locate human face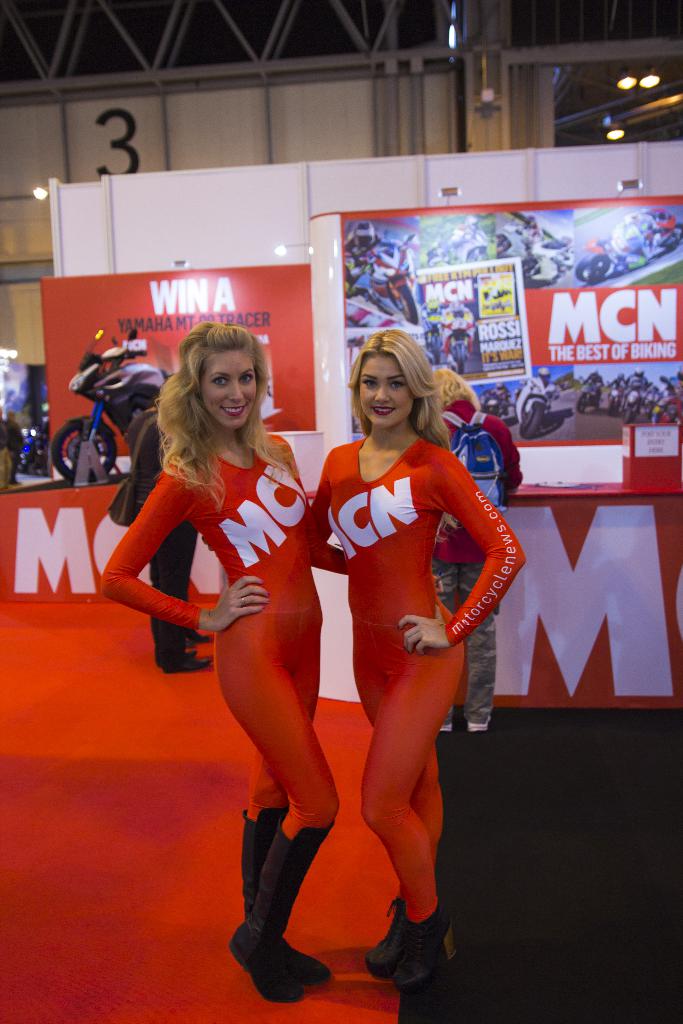
bbox(347, 350, 413, 431)
